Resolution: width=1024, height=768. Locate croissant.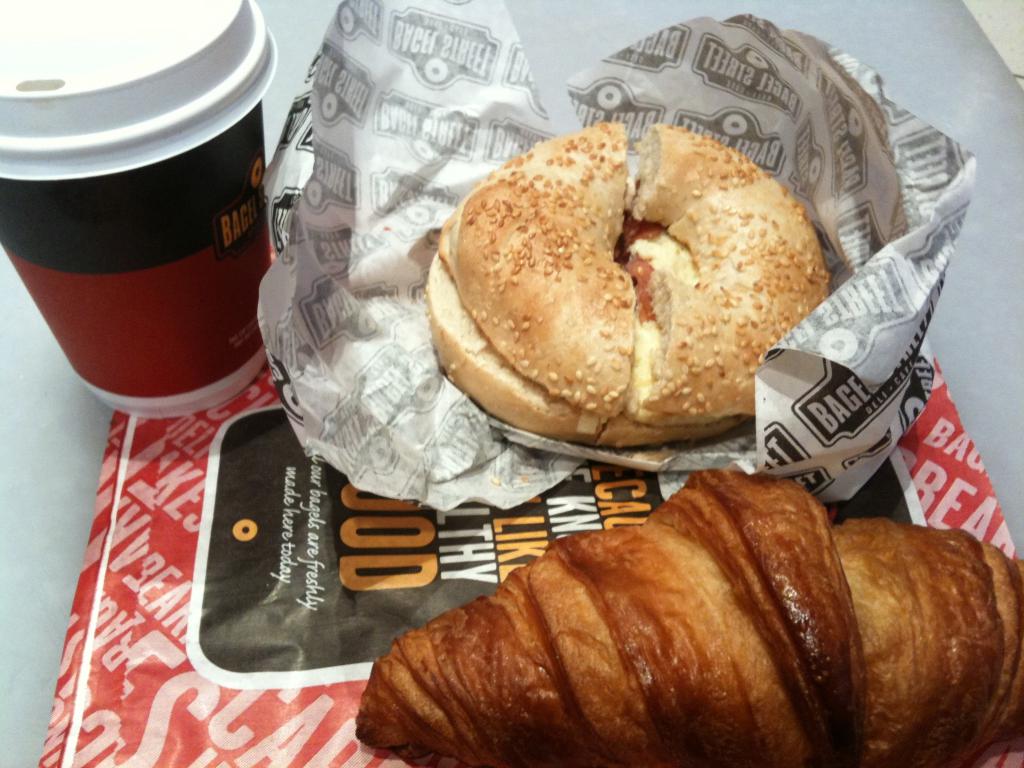
x1=358, y1=457, x2=1014, y2=767.
